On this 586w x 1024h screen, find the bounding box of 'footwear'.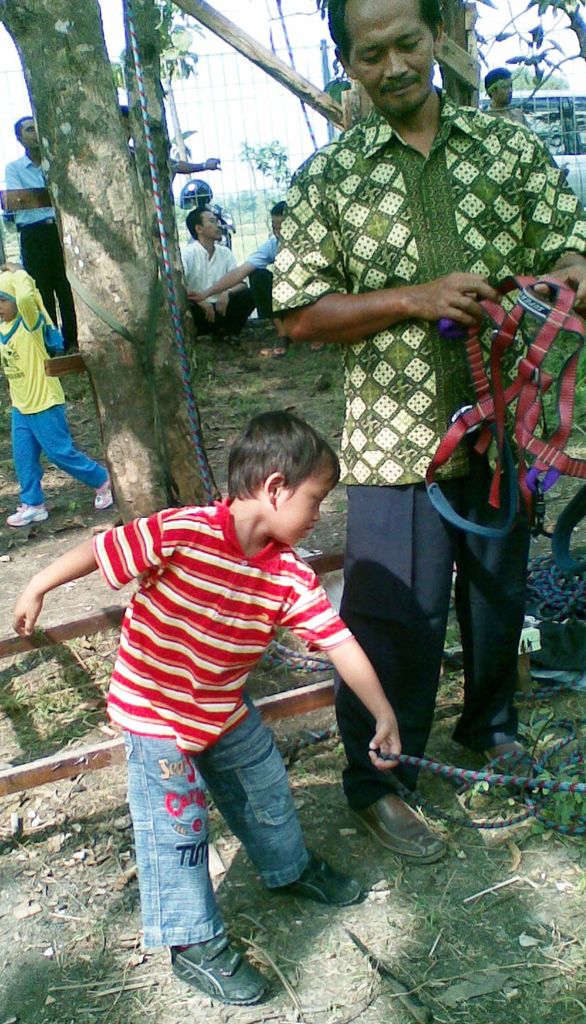
Bounding box: <bbox>468, 732, 538, 767</bbox>.
